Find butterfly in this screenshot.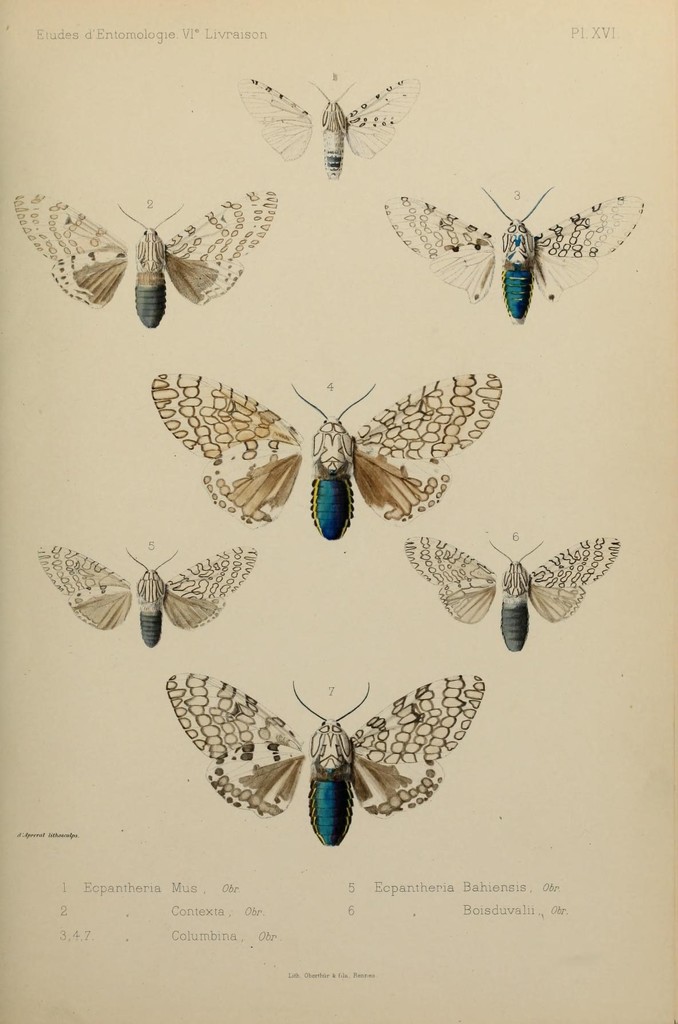
The bounding box for butterfly is [left=34, top=547, right=255, bottom=648].
